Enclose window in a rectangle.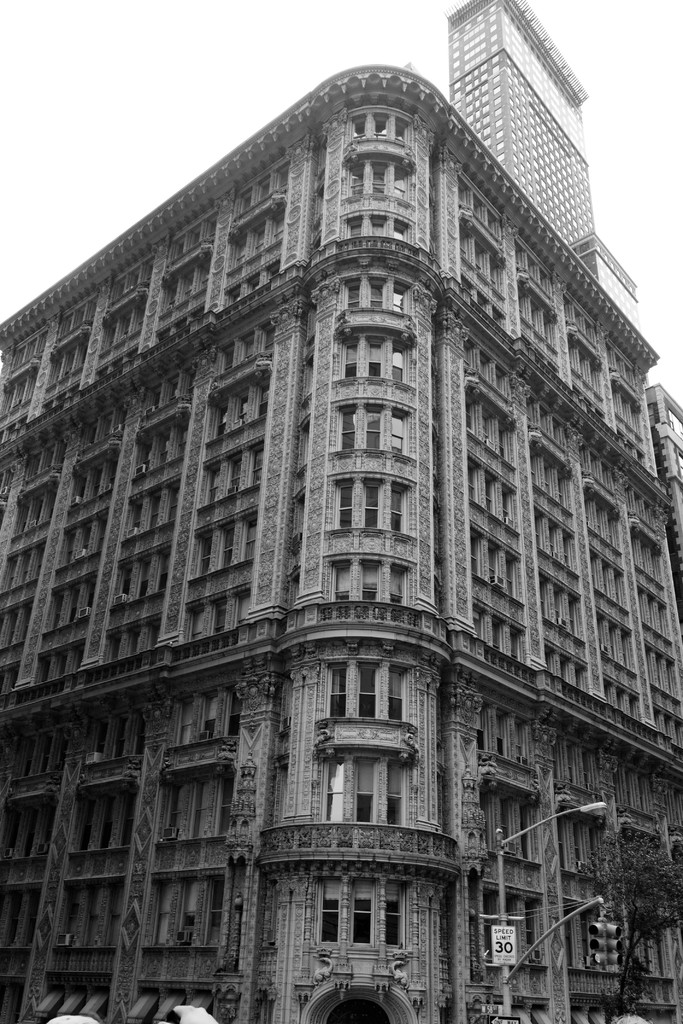
[0, 879, 40, 948].
